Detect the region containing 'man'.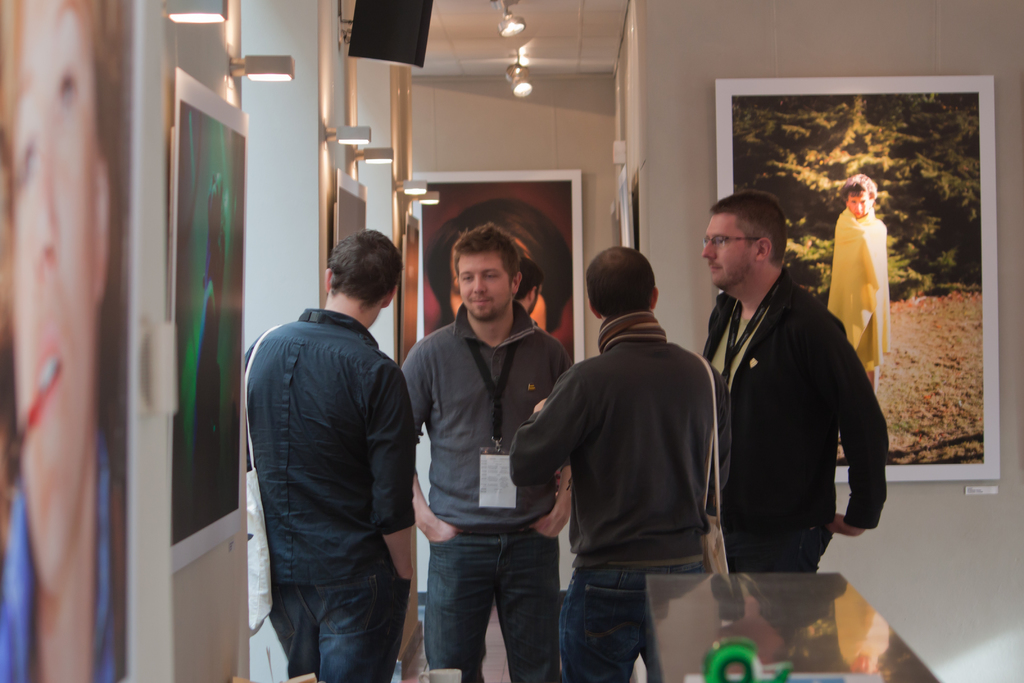
box=[514, 261, 540, 316].
